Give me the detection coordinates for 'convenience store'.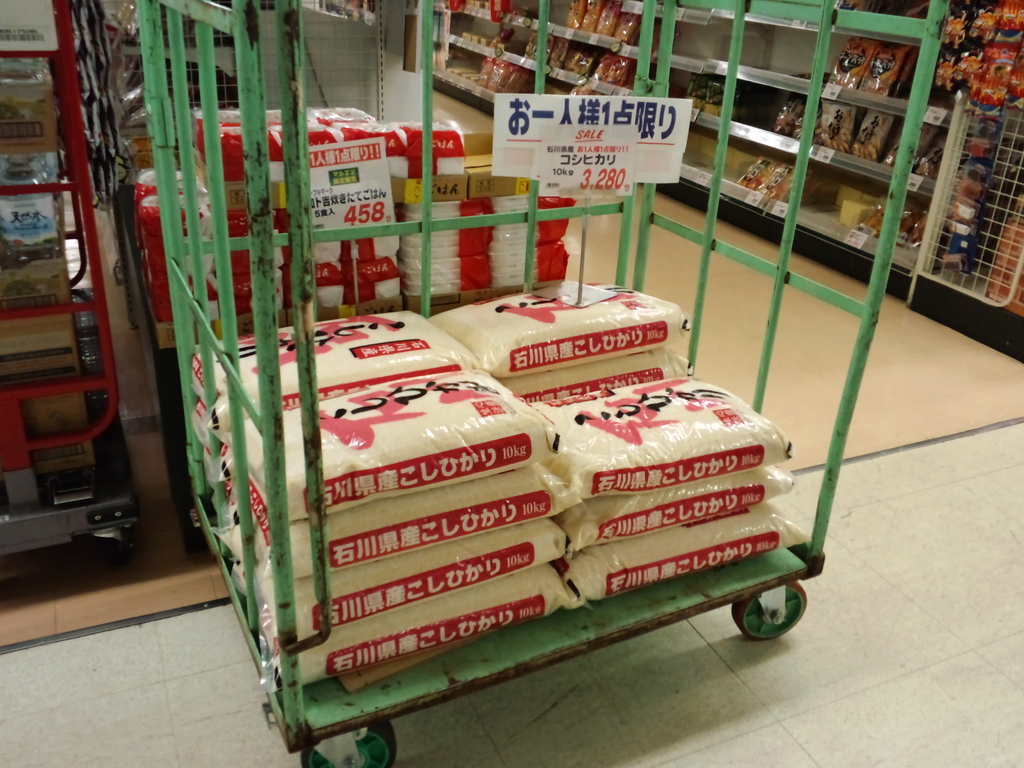
<bbox>3, 33, 1023, 755</bbox>.
